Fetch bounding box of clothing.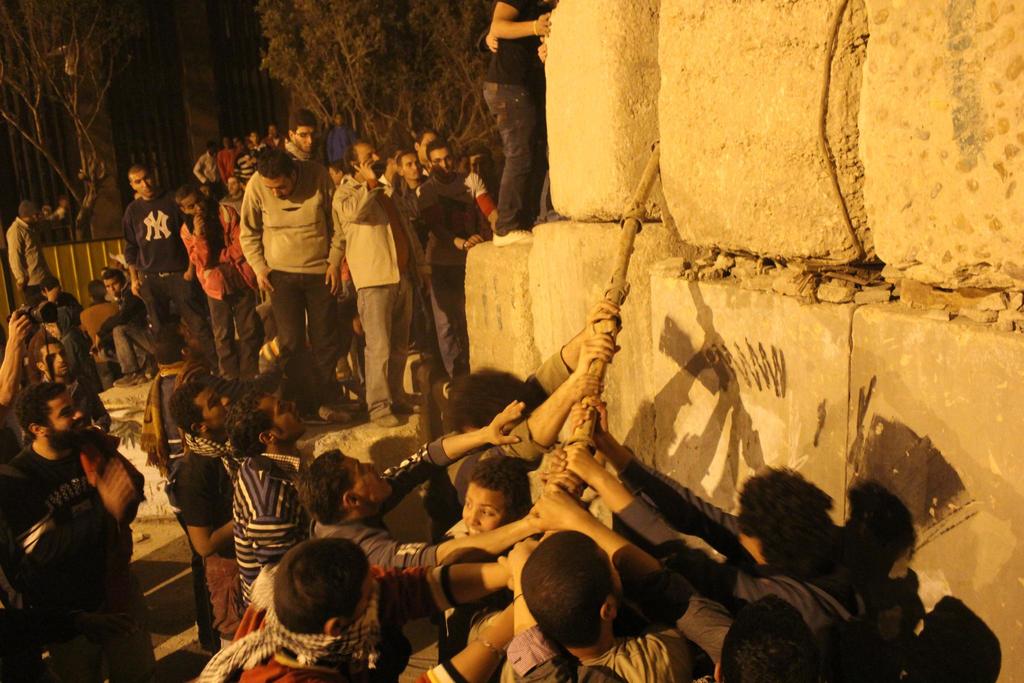
Bbox: [x1=124, y1=195, x2=198, y2=363].
